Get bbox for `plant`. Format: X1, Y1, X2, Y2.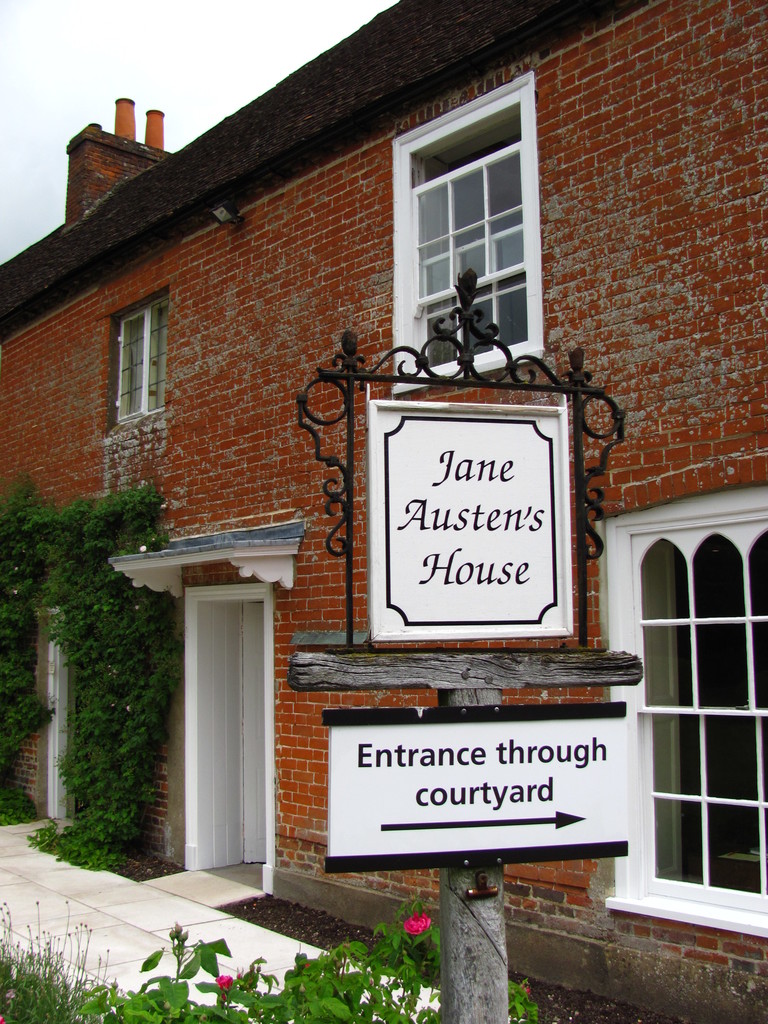
509, 984, 541, 1023.
